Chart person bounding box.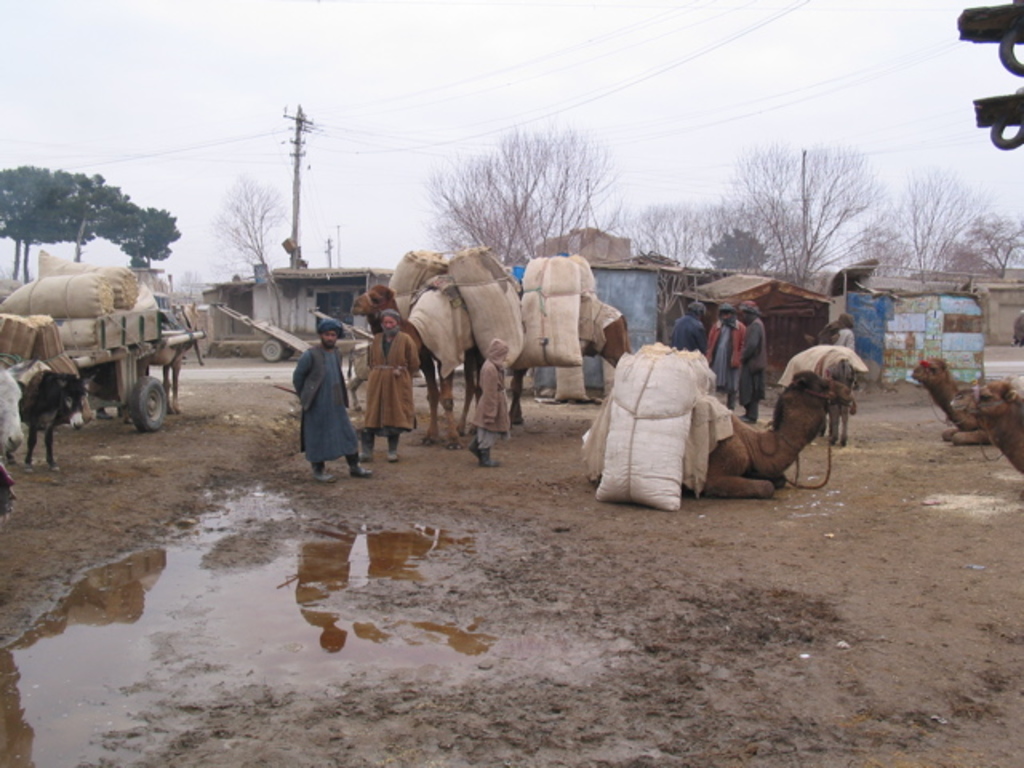
Charted: 280,312,344,475.
